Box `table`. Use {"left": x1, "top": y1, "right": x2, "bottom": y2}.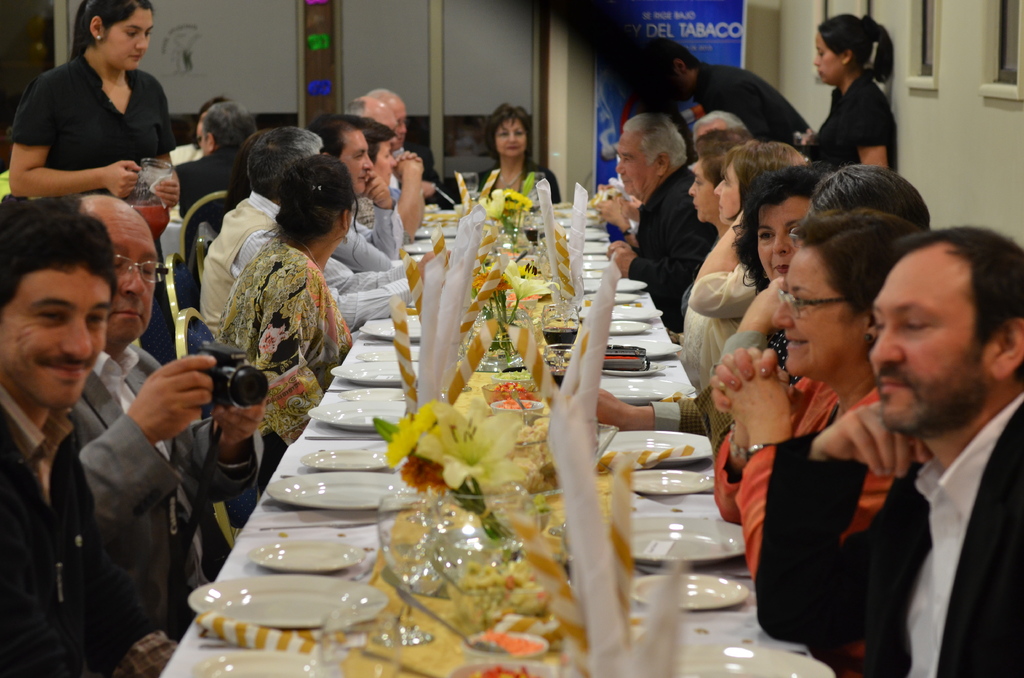
{"left": 156, "top": 194, "right": 823, "bottom": 677}.
